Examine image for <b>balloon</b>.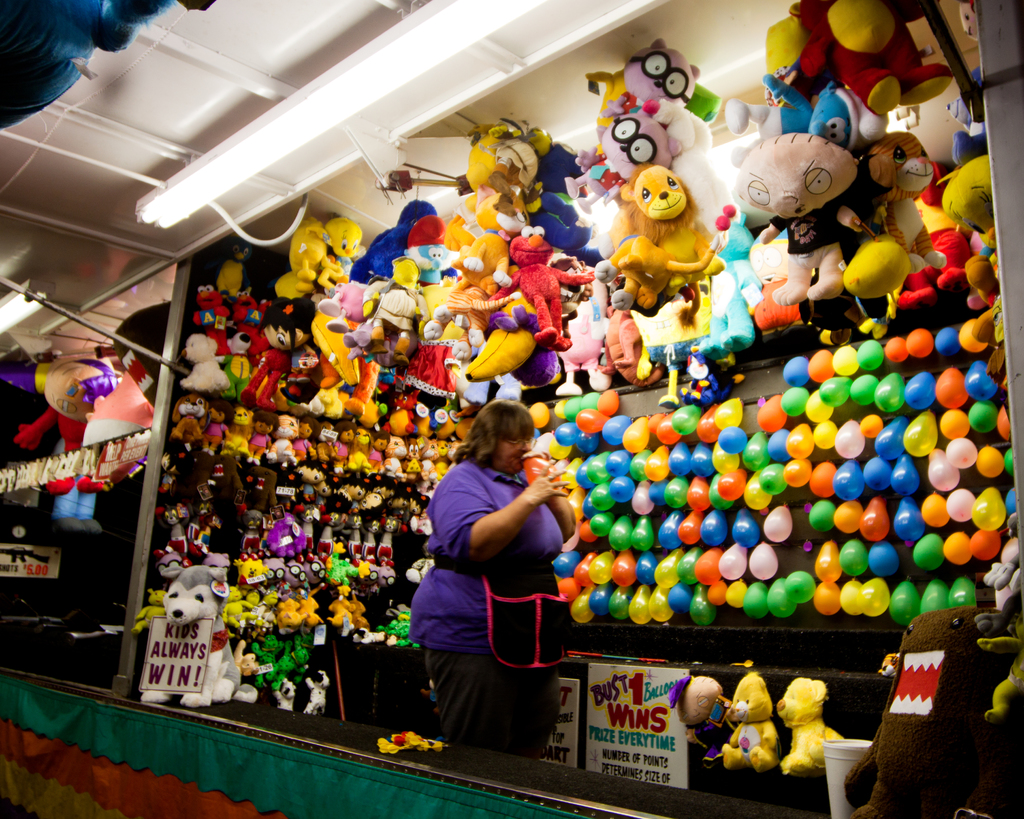
Examination result: bbox=(785, 357, 808, 388).
